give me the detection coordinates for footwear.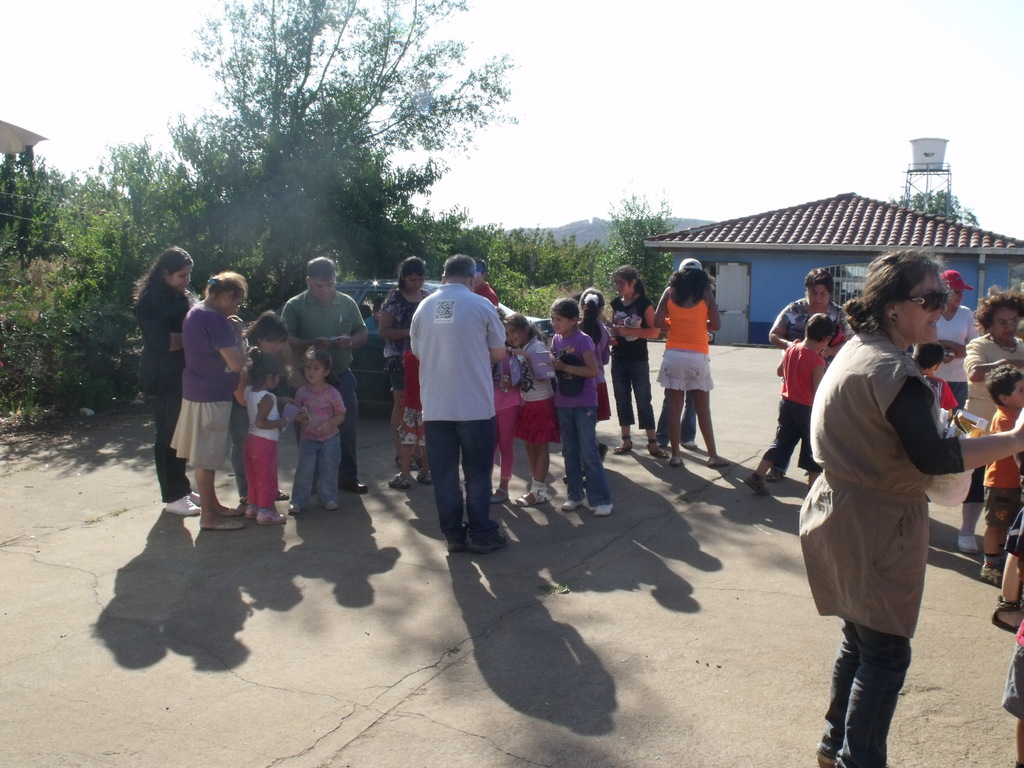
[left=191, top=492, right=201, bottom=506].
